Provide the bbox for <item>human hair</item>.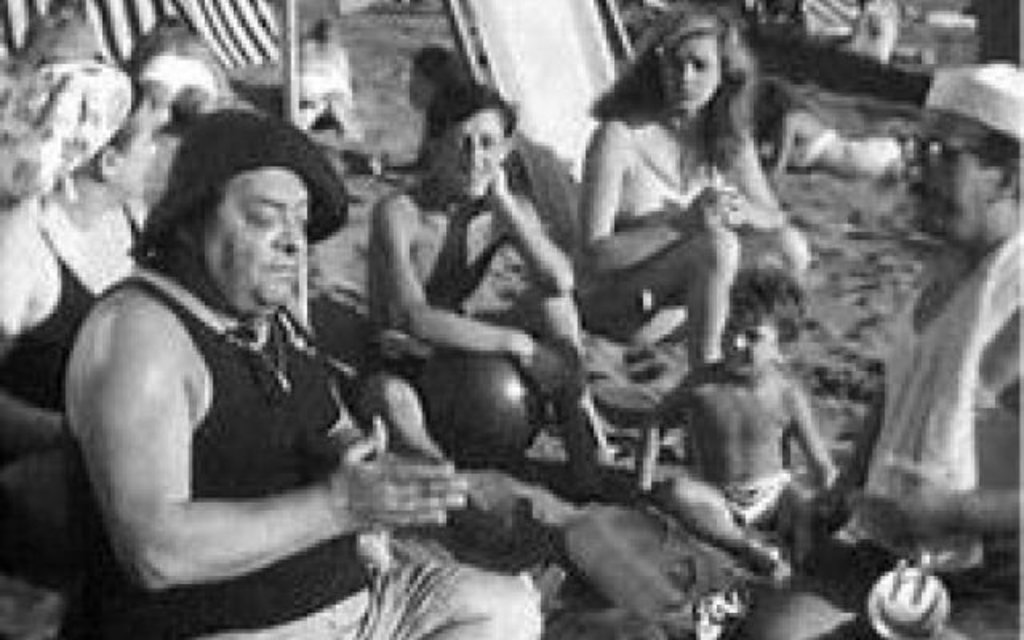
Rect(8, 6, 106, 70).
